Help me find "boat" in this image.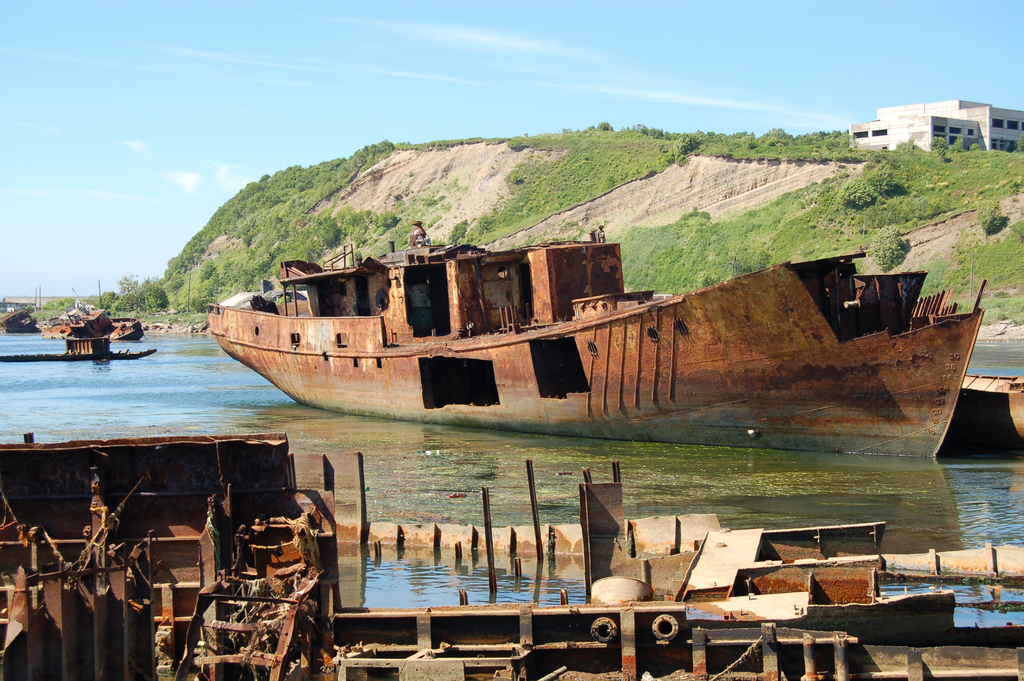
Found it: bbox=(33, 296, 153, 338).
